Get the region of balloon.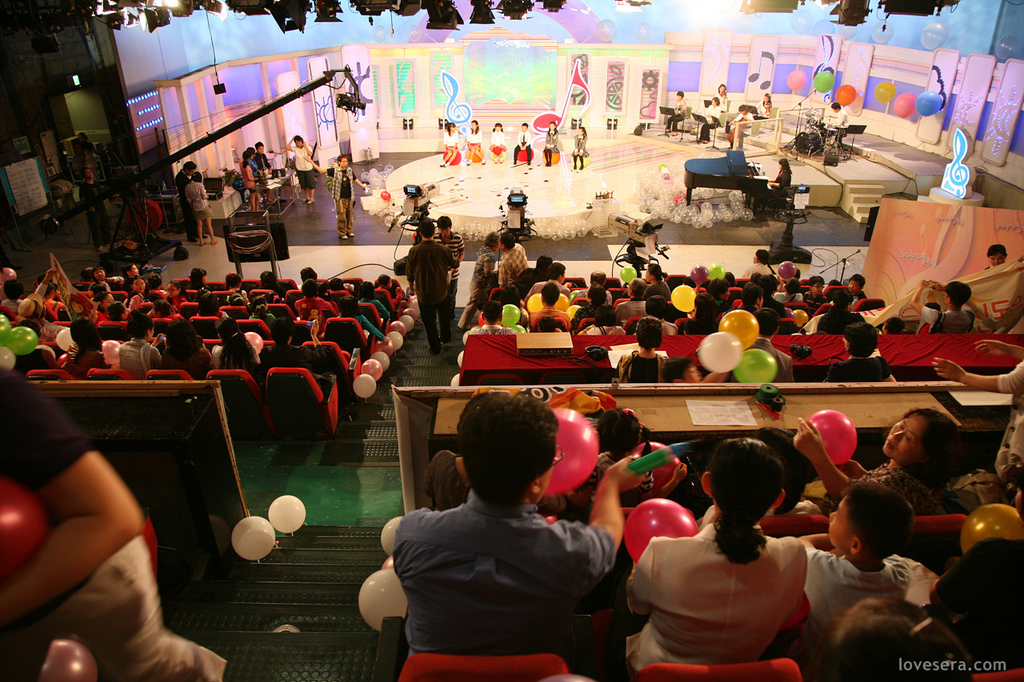
BBox(232, 513, 274, 560).
